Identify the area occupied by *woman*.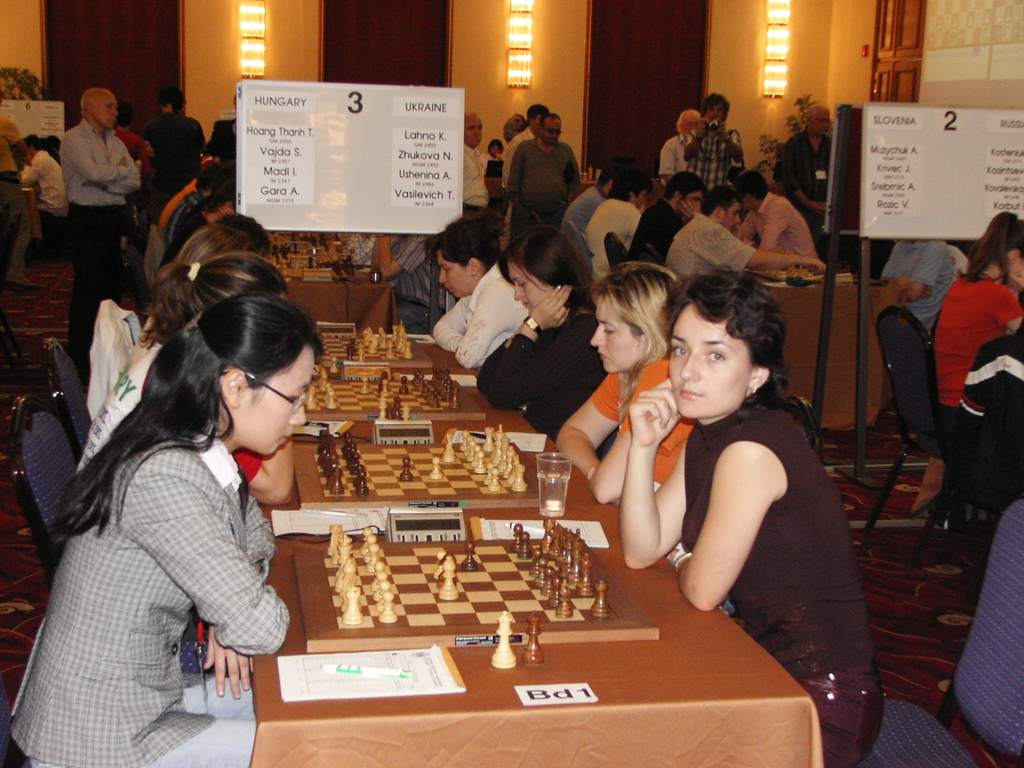
Area: (74,252,296,504).
